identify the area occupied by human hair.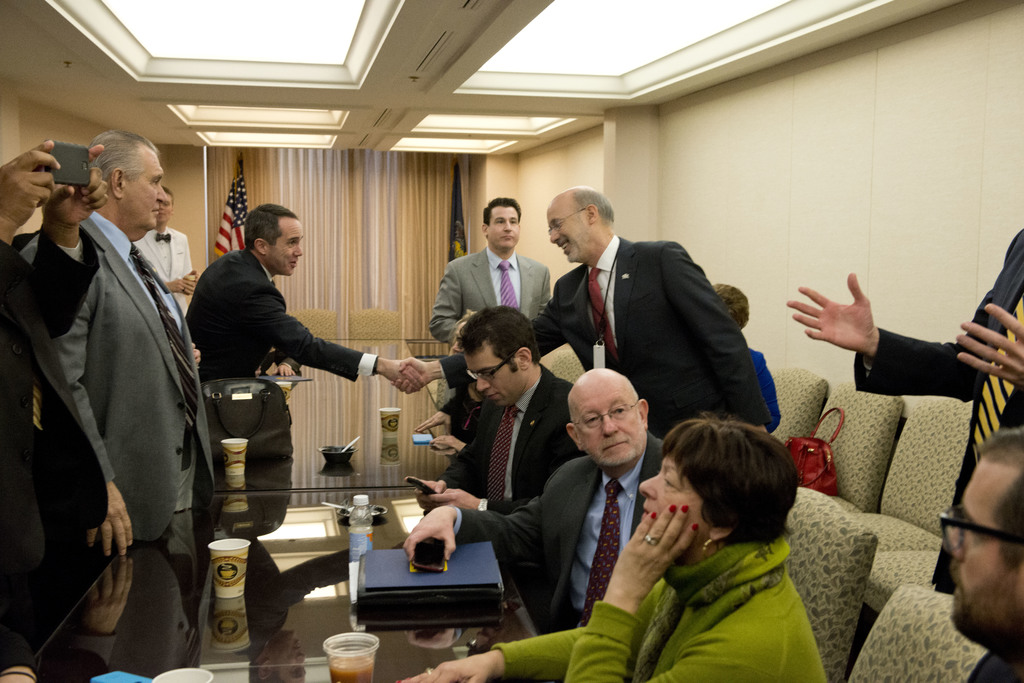
Area: 244/202/302/246.
